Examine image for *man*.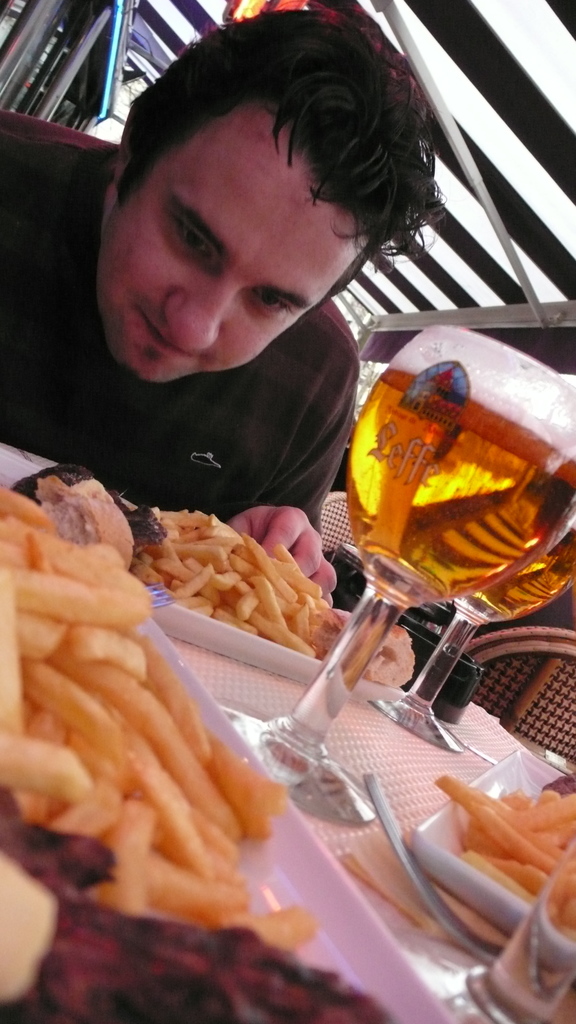
Examination result: [left=8, top=0, right=452, bottom=596].
